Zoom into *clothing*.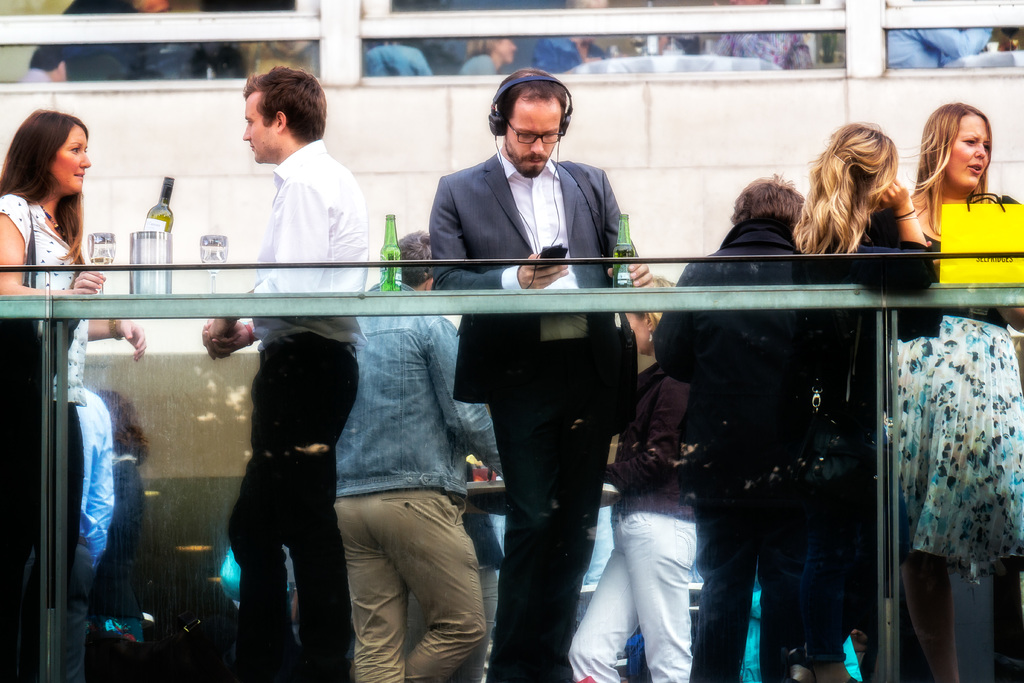
Zoom target: Rect(337, 278, 505, 682).
